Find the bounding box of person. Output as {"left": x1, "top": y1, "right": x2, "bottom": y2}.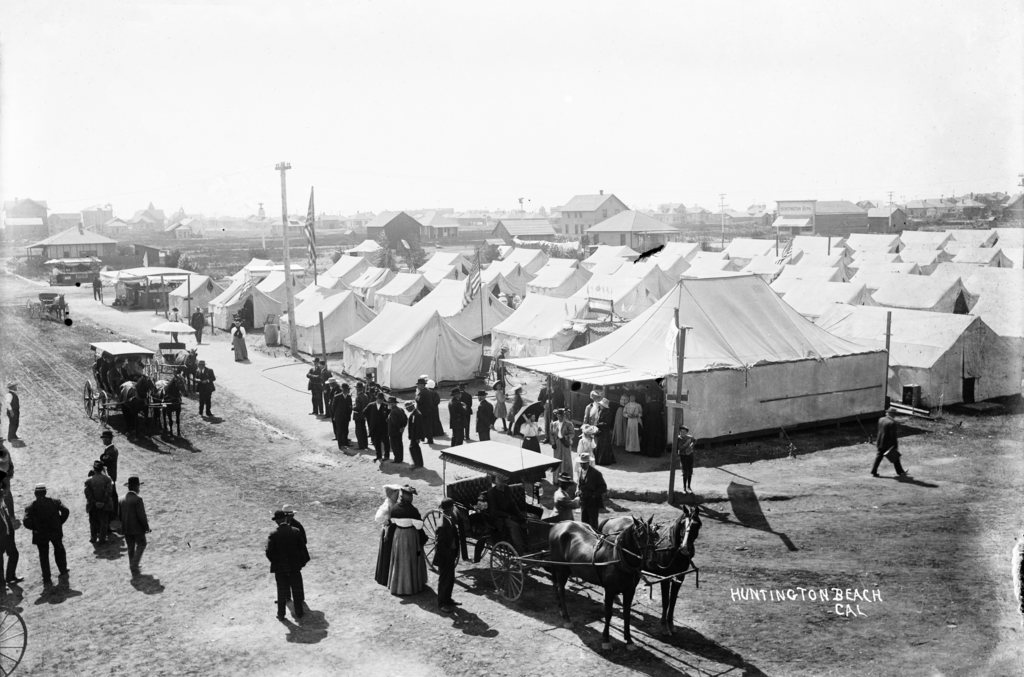
{"left": 305, "top": 355, "right": 321, "bottom": 416}.
